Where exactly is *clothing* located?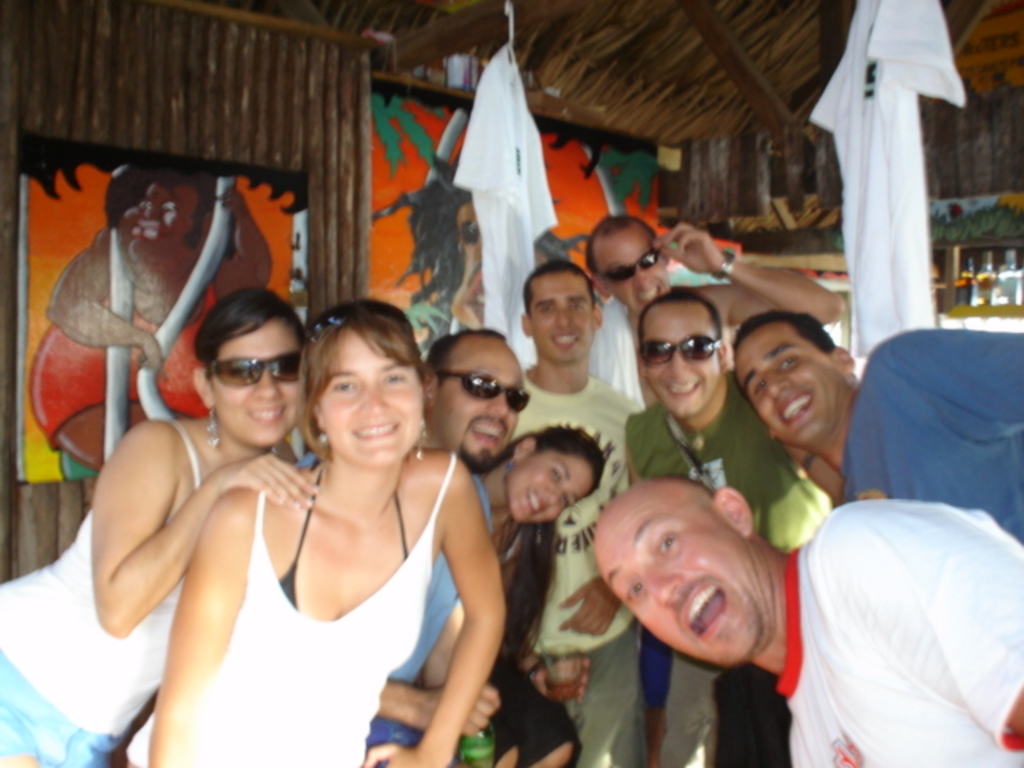
Its bounding box is (134, 464, 454, 766).
